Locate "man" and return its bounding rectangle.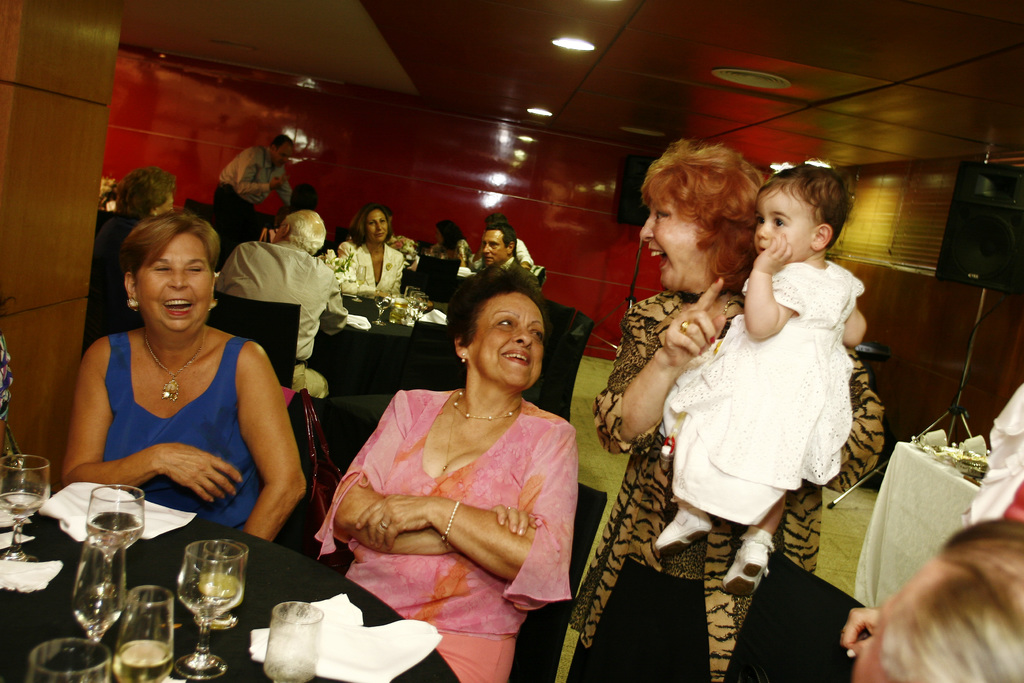
rect(214, 136, 290, 247).
